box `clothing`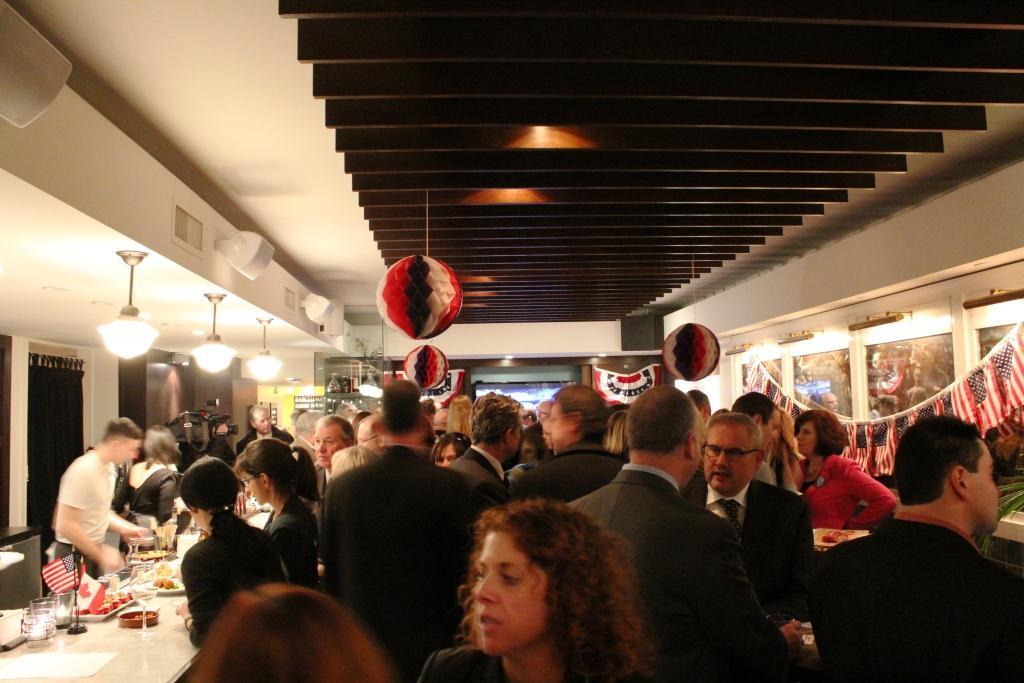
785 462 887 525
